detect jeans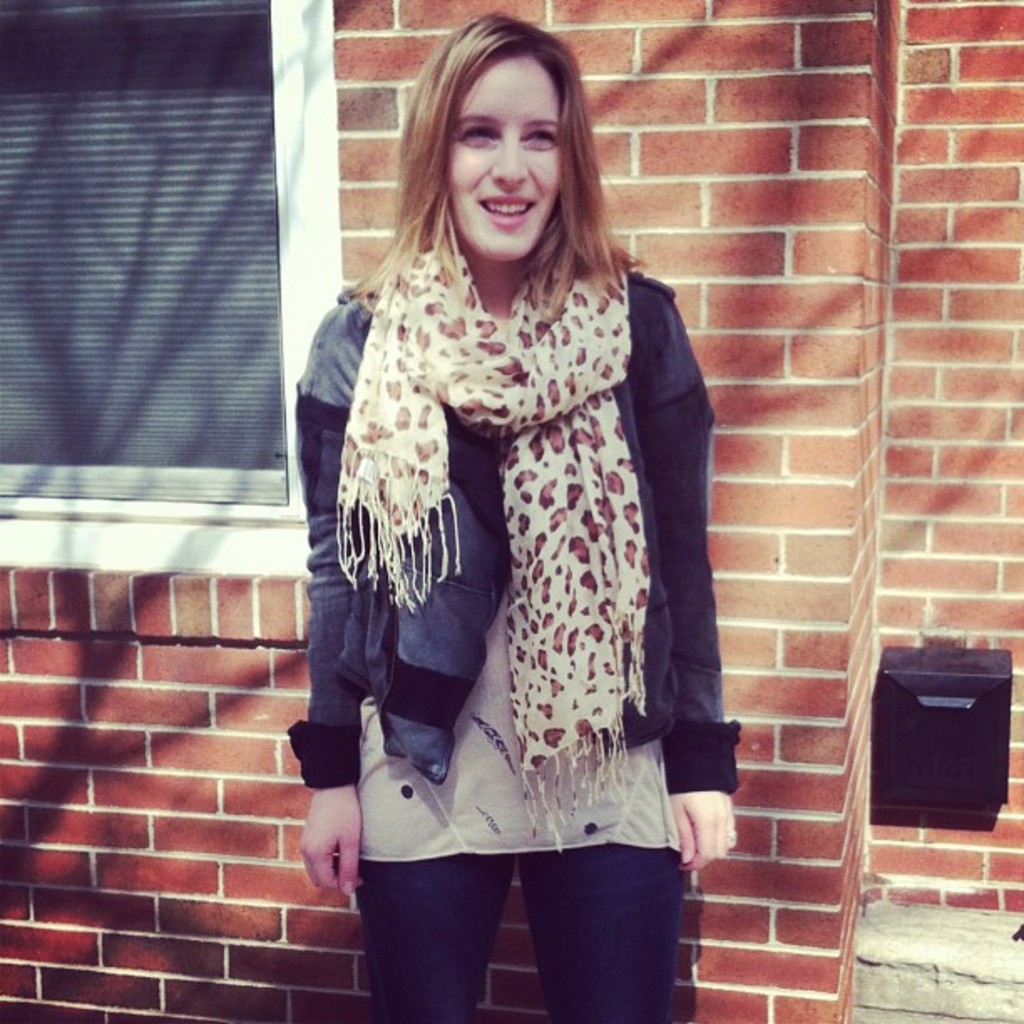
x1=353, y1=847, x2=681, y2=1022
